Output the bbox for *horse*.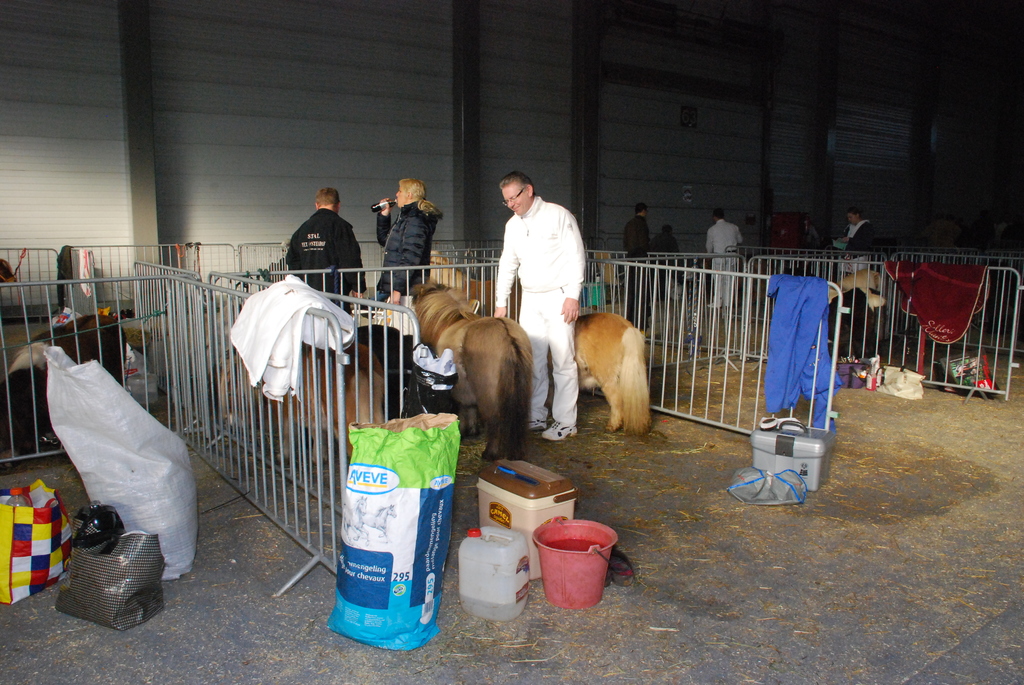
x1=827 y1=268 x2=884 y2=299.
